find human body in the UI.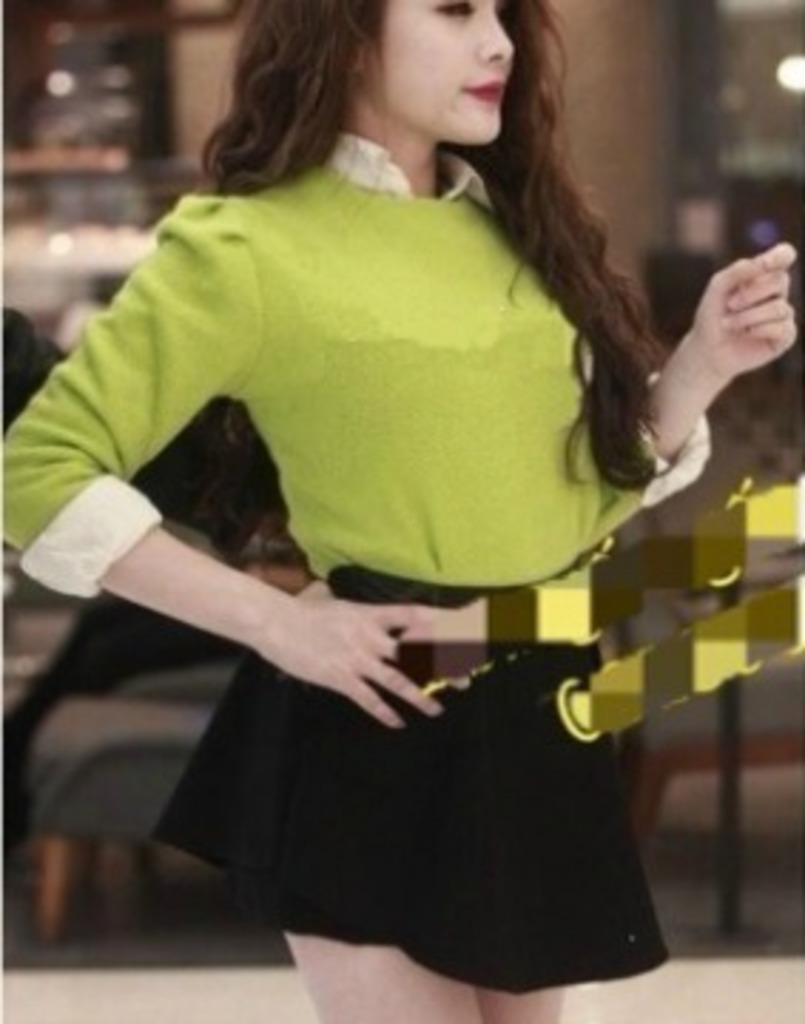
UI element at box=[43, 51, 731, 964].
